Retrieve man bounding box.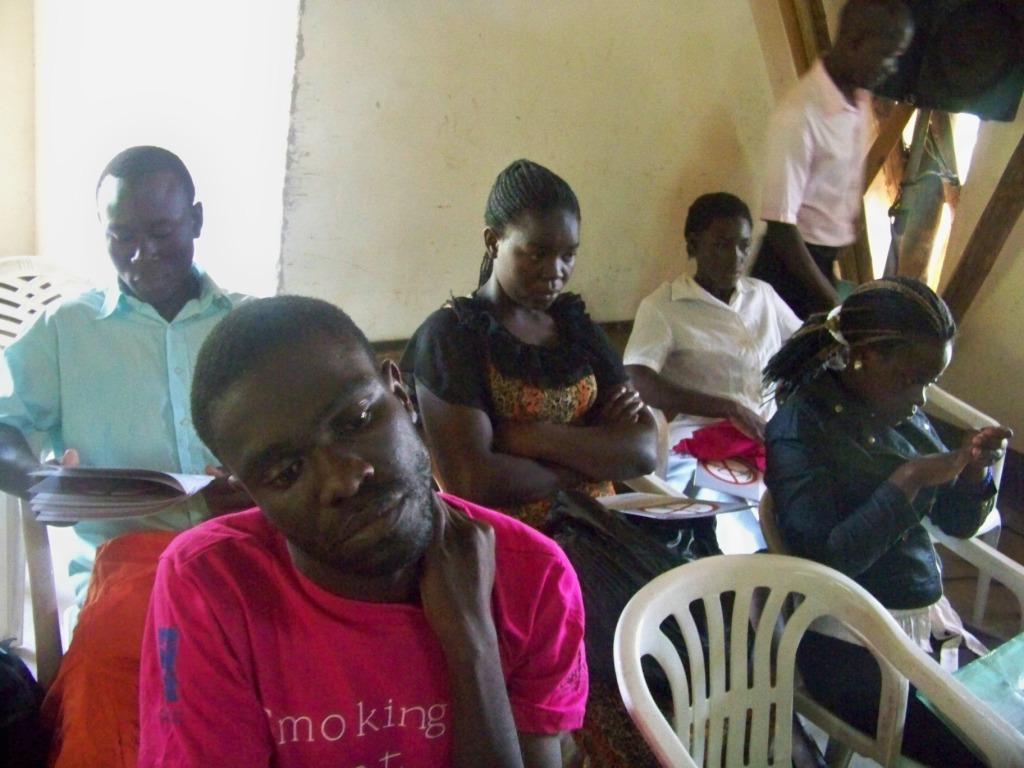
Bounding box: rect(144, 297, 594, 767).
